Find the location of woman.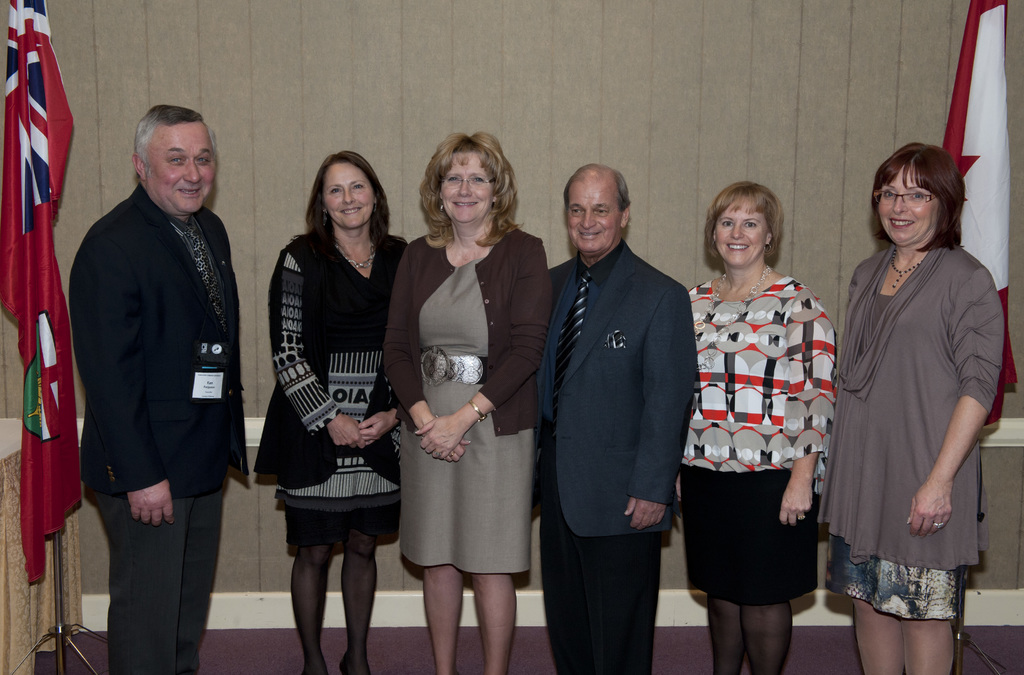
Location: {"x1": 373, "y1": 151, "x2": 519, "y2": 667}.
